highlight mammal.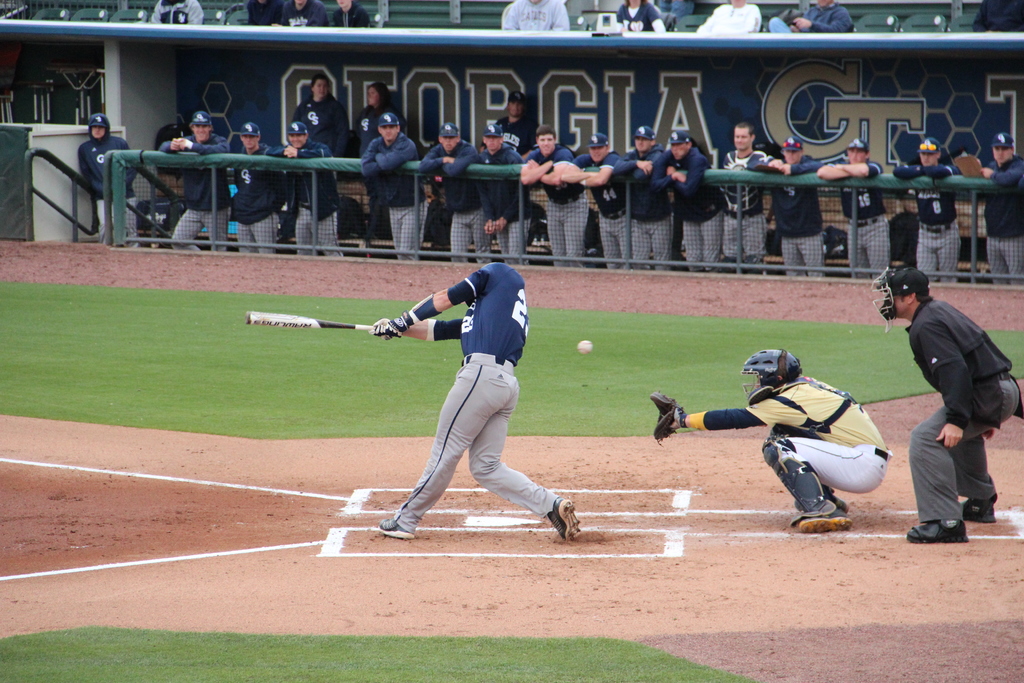
Highlighted region: <region>977, 133, 1023, 284</region>.
